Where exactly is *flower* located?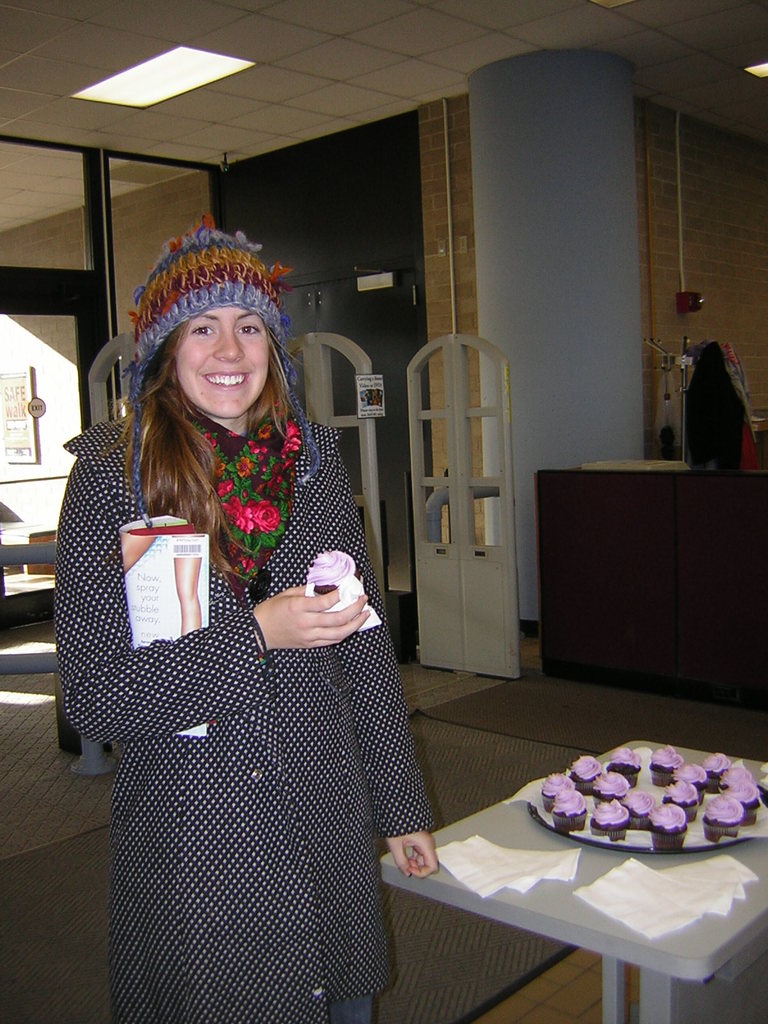
Its bounding box is rect(538, 769, 573, 799).
